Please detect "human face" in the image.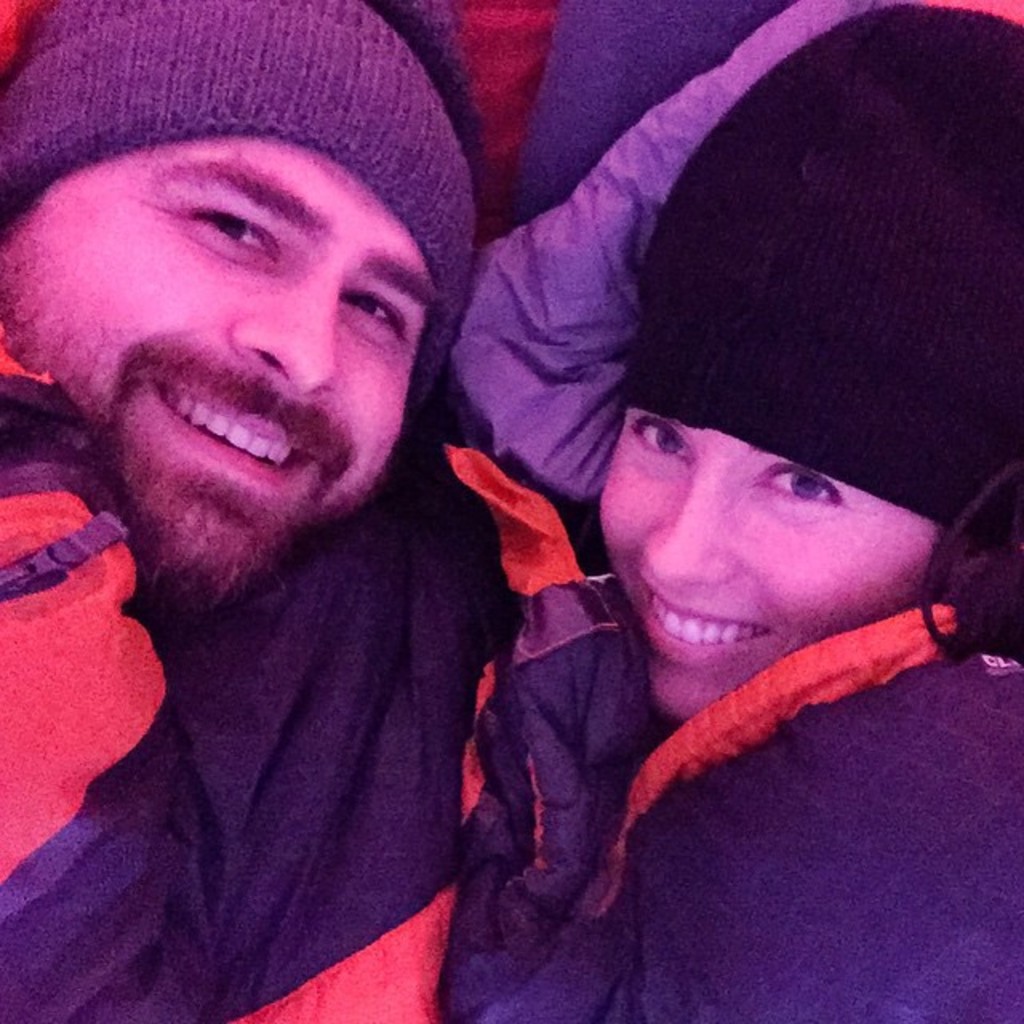
(x1=597, y1=413, x2=946, y2=714).
